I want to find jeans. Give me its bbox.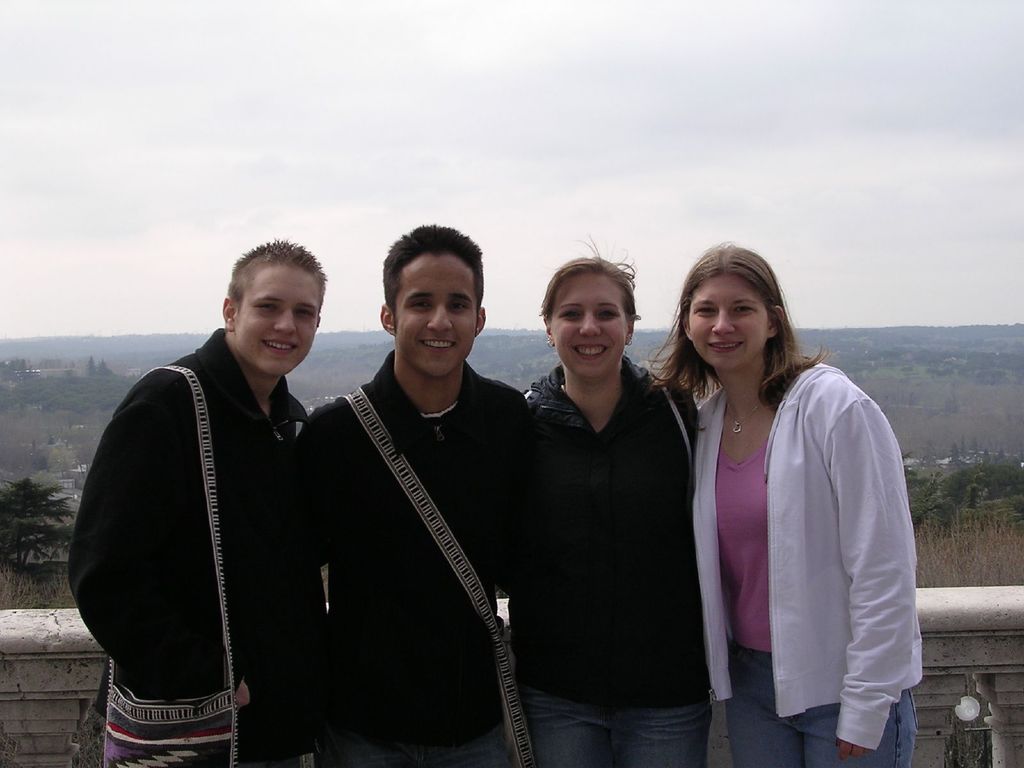
{"left": 511, "top": 675, "right": 715, "bottom": 767}.
